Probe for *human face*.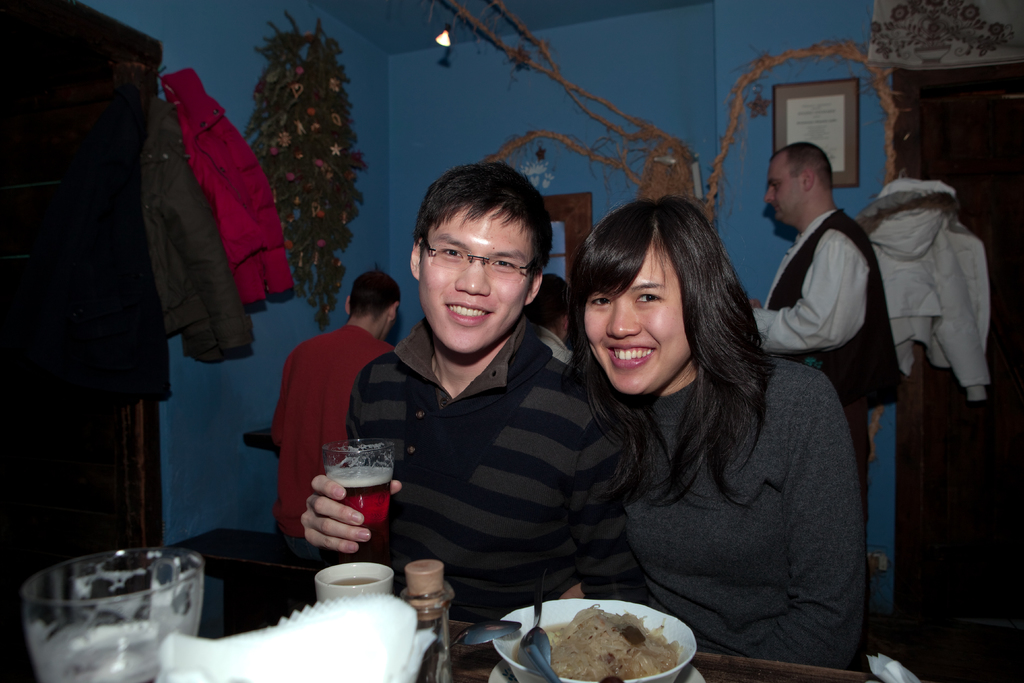
Probe result: region(580, 227, 685, 392).
